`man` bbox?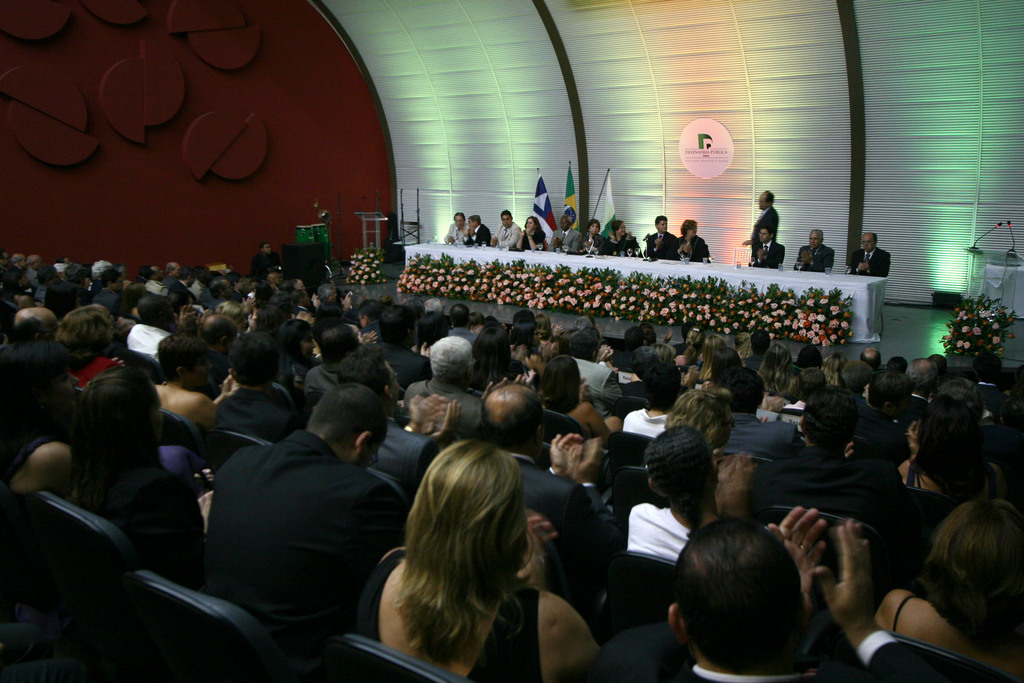
(x1=567, y1=325, x2=623, y2=420)
